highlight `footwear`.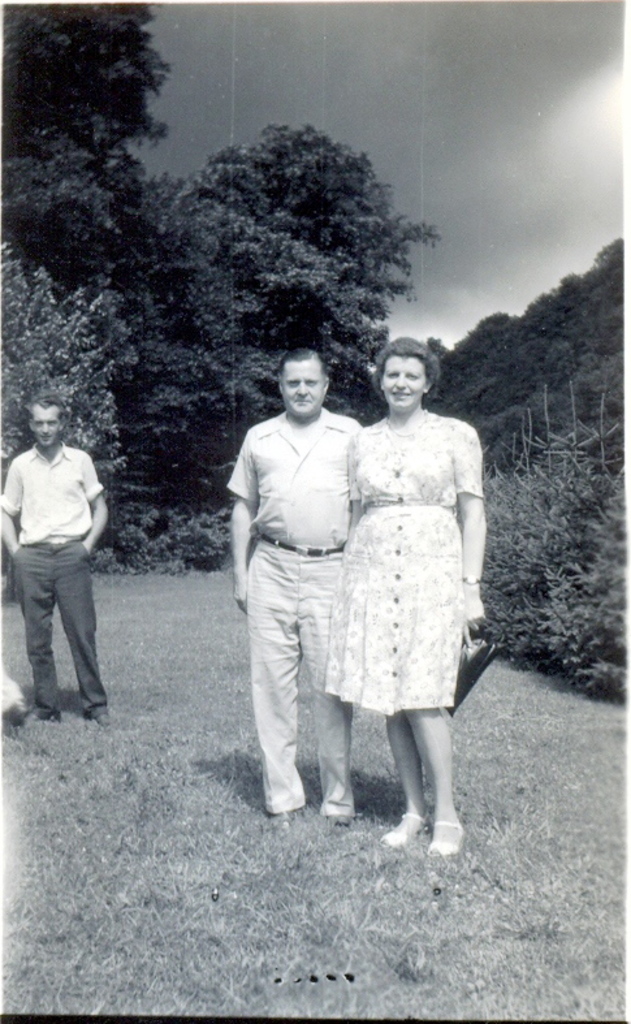
Highlighted region: 16:709:64:727.
